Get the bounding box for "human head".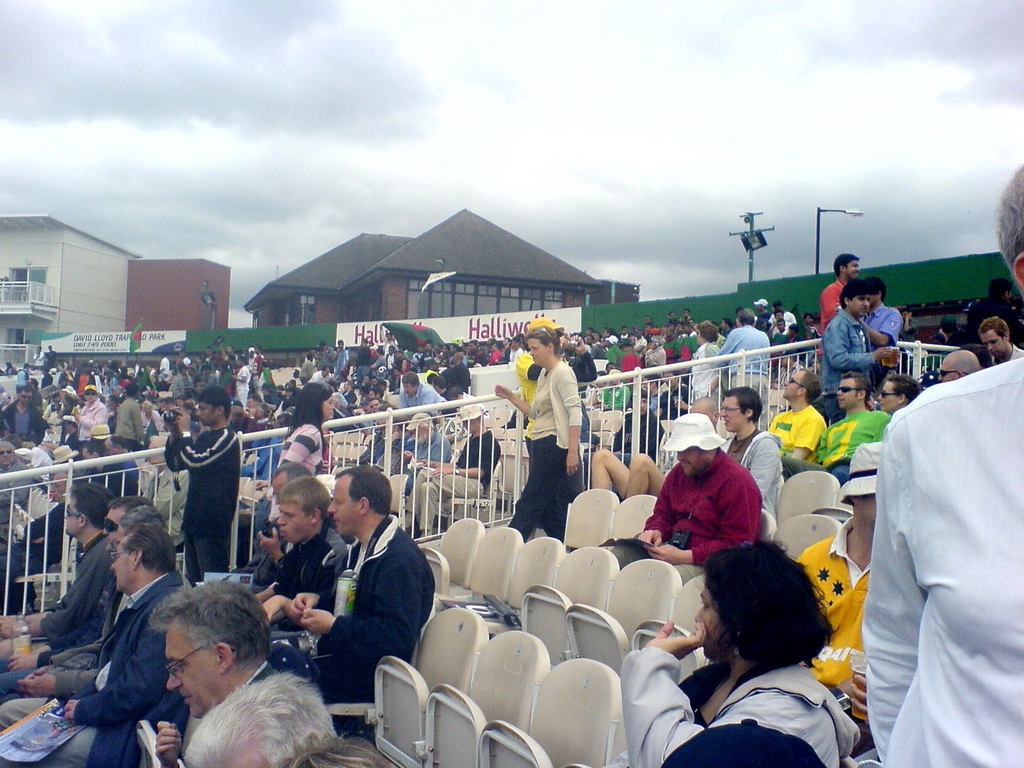
(756, 298, 769, 310).
